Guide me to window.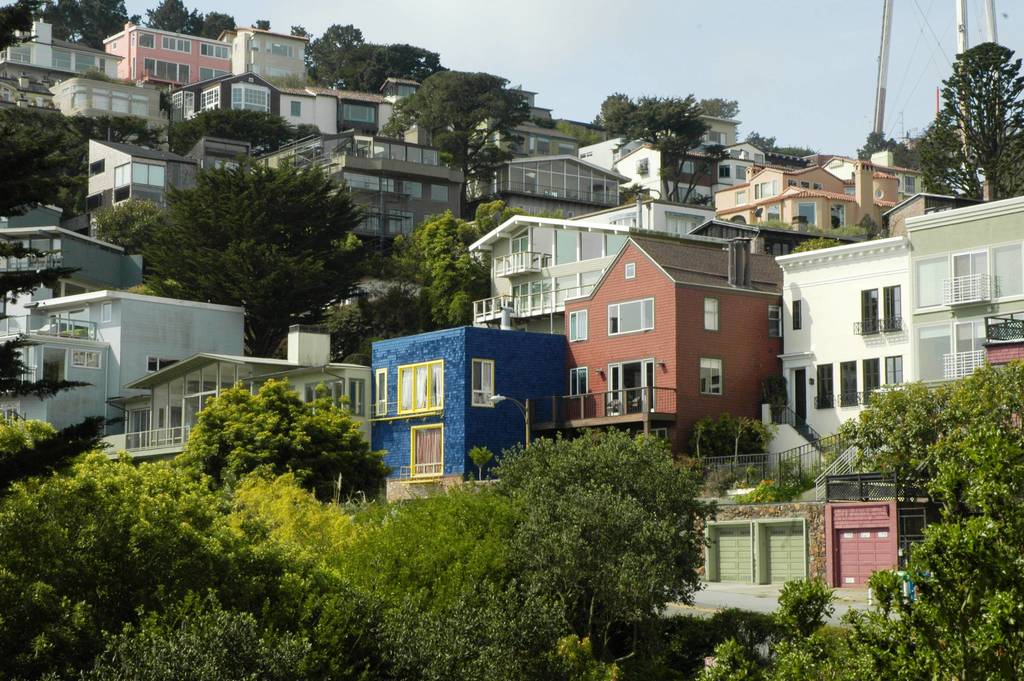
Guidance: region(22, 44, 34, 62).
